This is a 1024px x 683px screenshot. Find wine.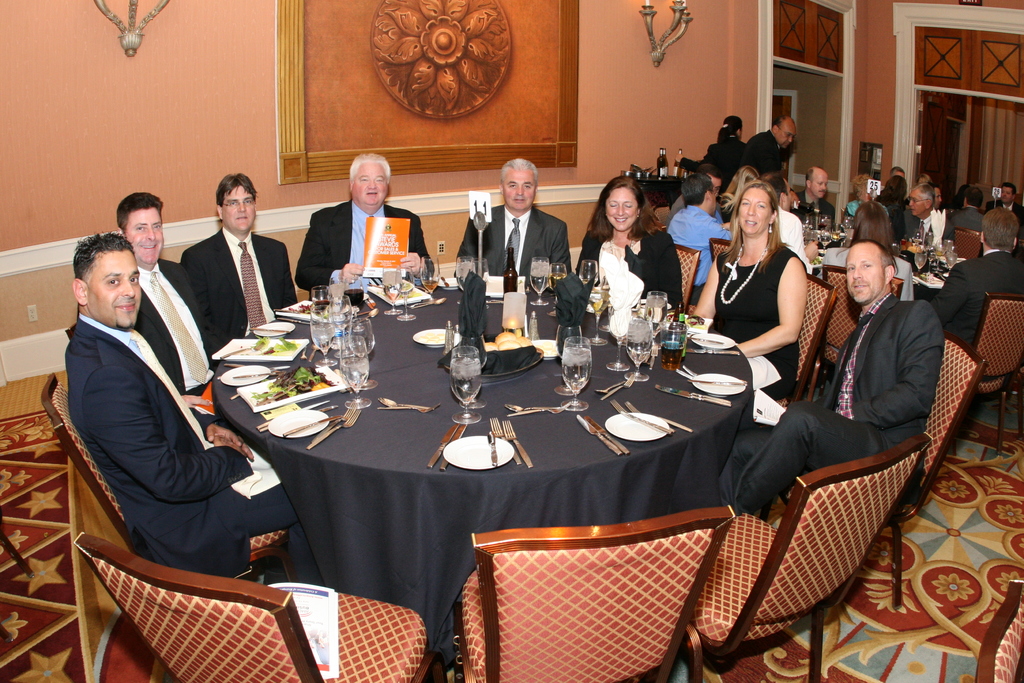
Bounding box: 666/149/671/176.
